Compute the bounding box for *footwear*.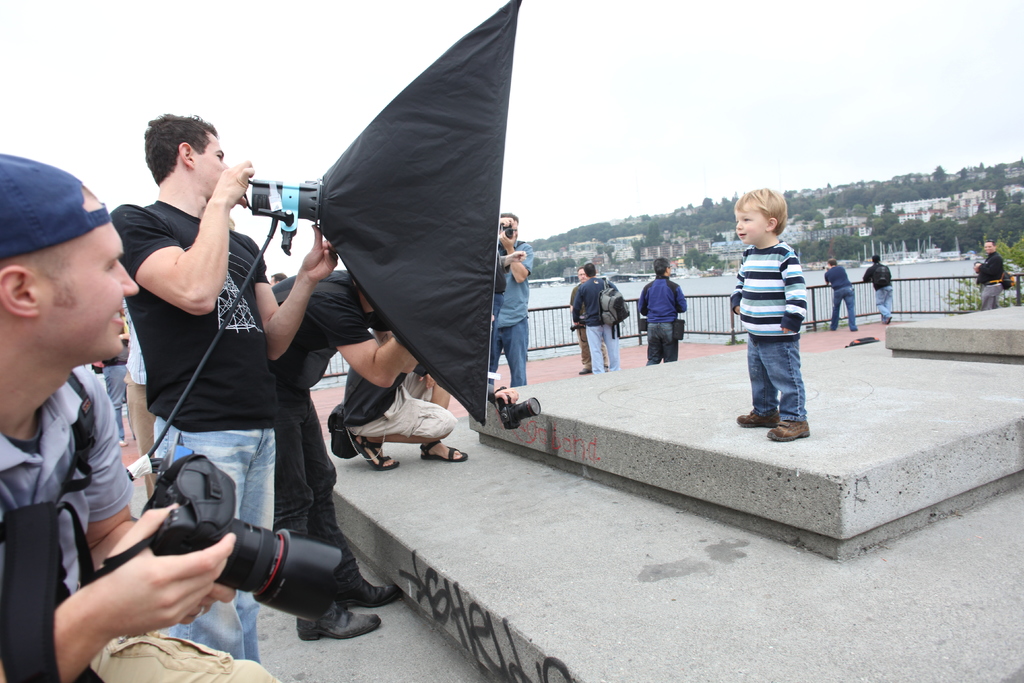
[left=348, top=427, right=400, bottom=472].
